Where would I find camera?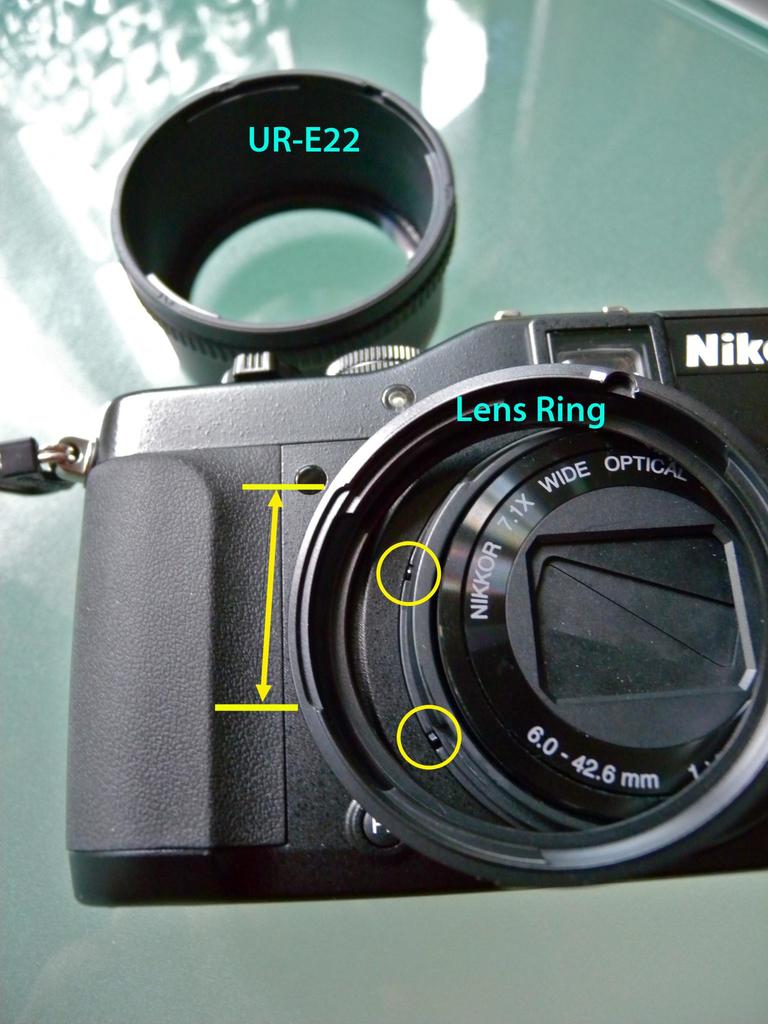
At (54,65,767,910).
